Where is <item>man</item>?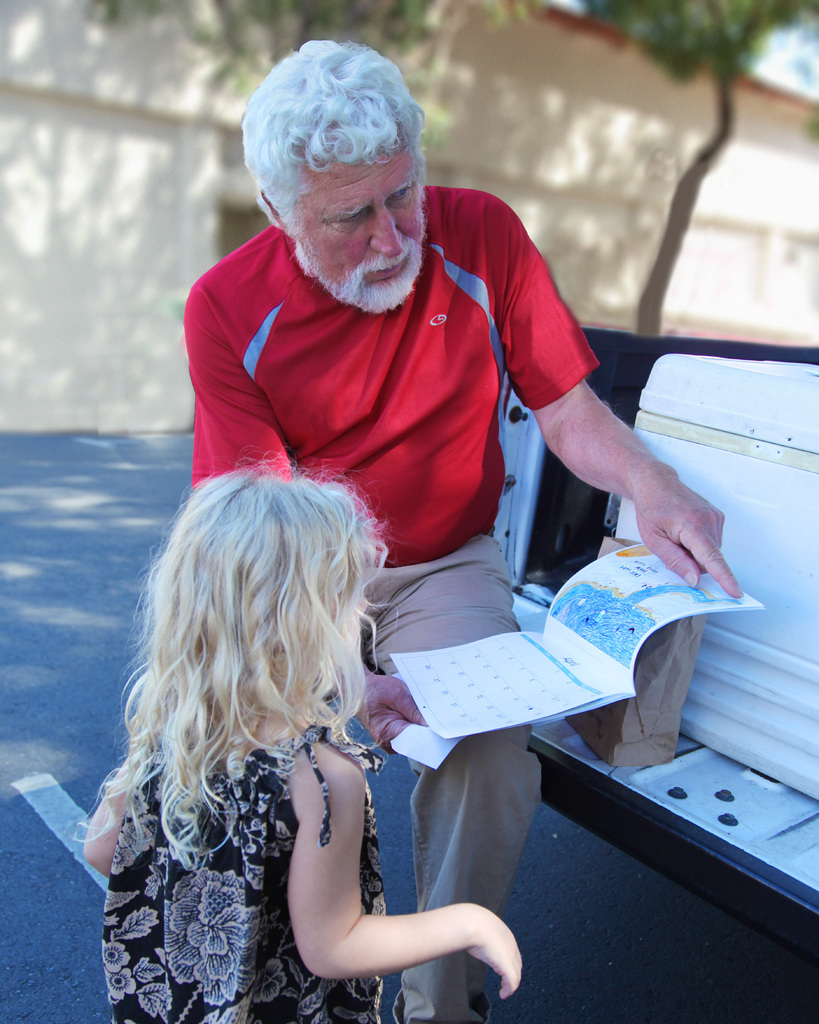
{"x1": 129, "y1": 113, "x2": 707, "y2": 1011}.
